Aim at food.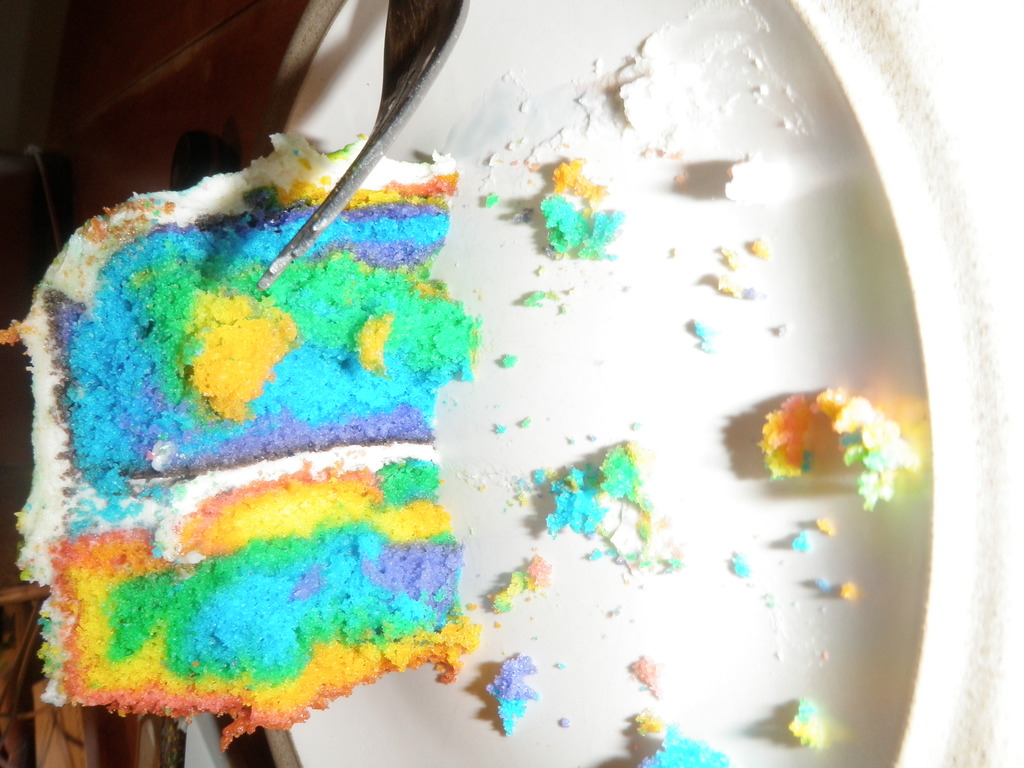
Aimed at 0:179:487:740.
